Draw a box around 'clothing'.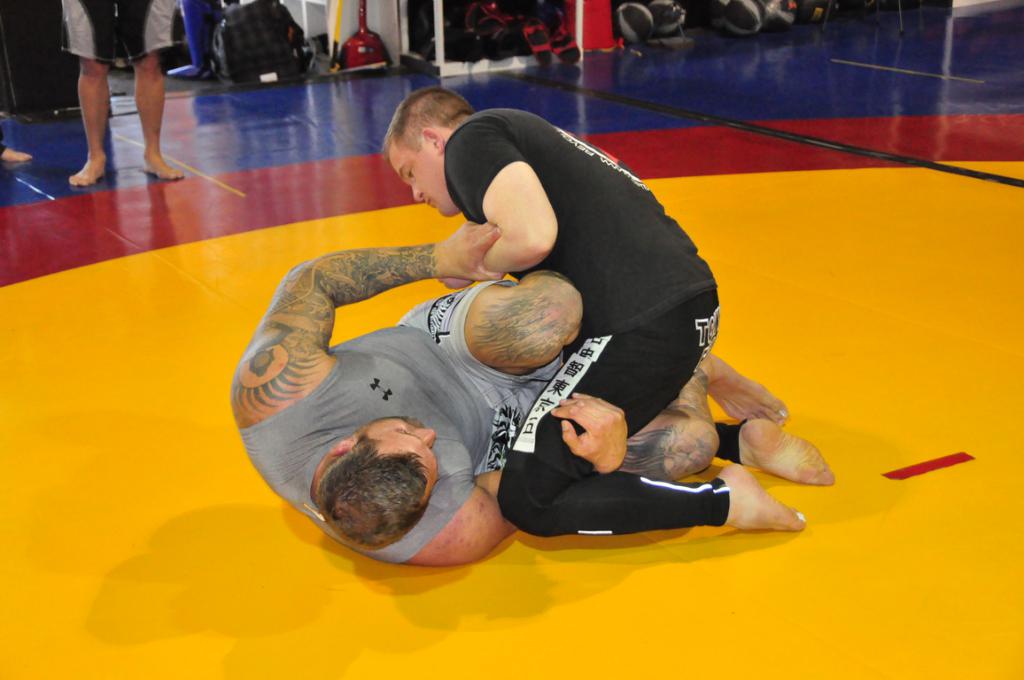
62, 0, 186, 62.
